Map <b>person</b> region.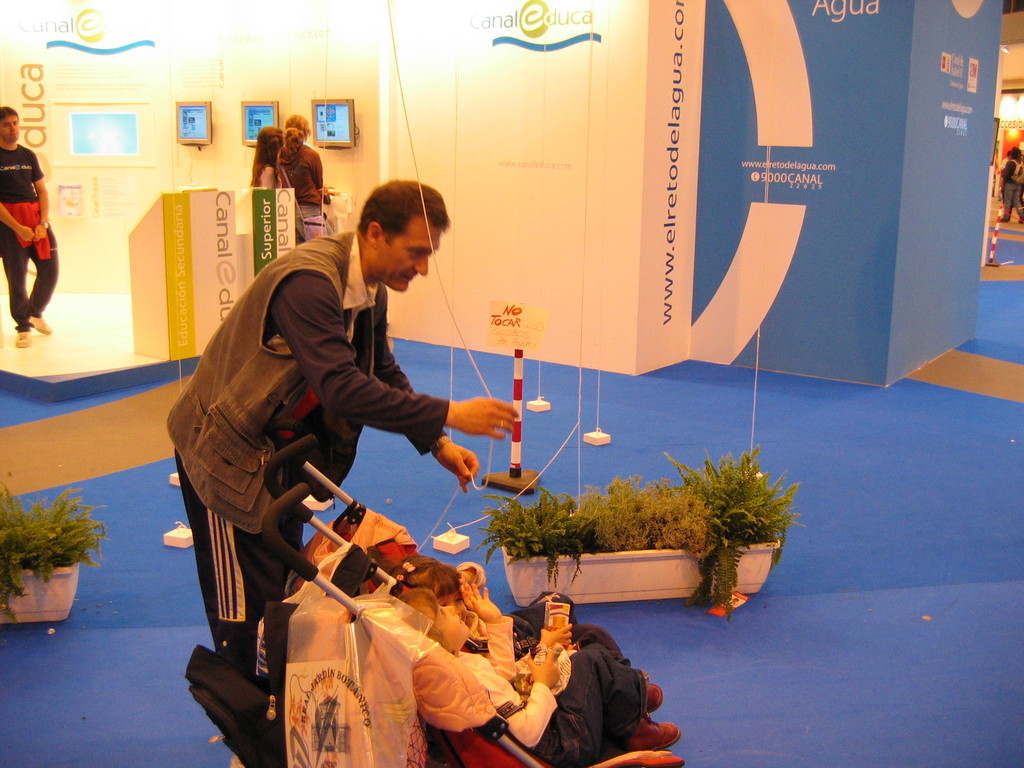
Mapped to crop(244, 124, 285, 189).
